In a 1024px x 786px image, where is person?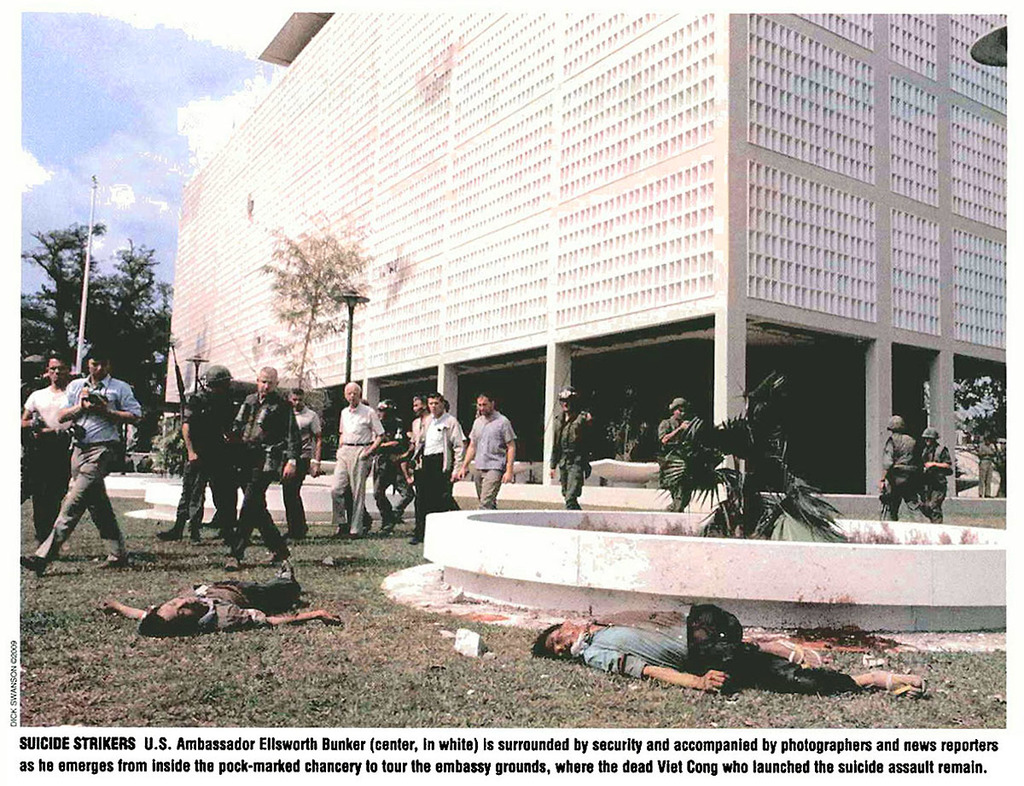
Rect(179, 363, 241, 546).
